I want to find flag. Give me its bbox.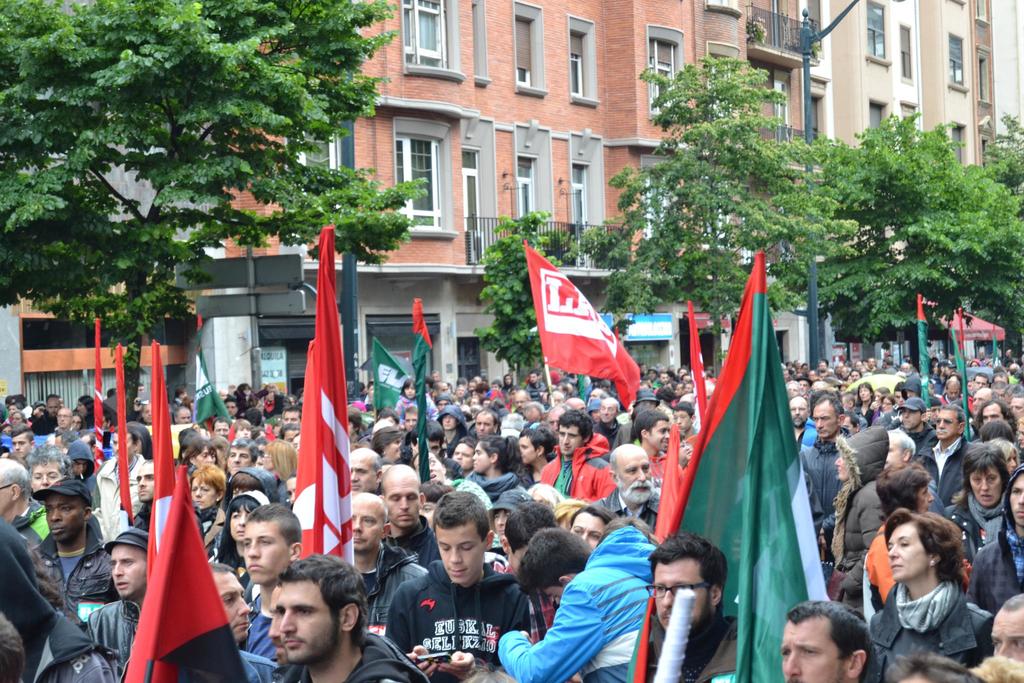
(519, 245, 649, 407).
